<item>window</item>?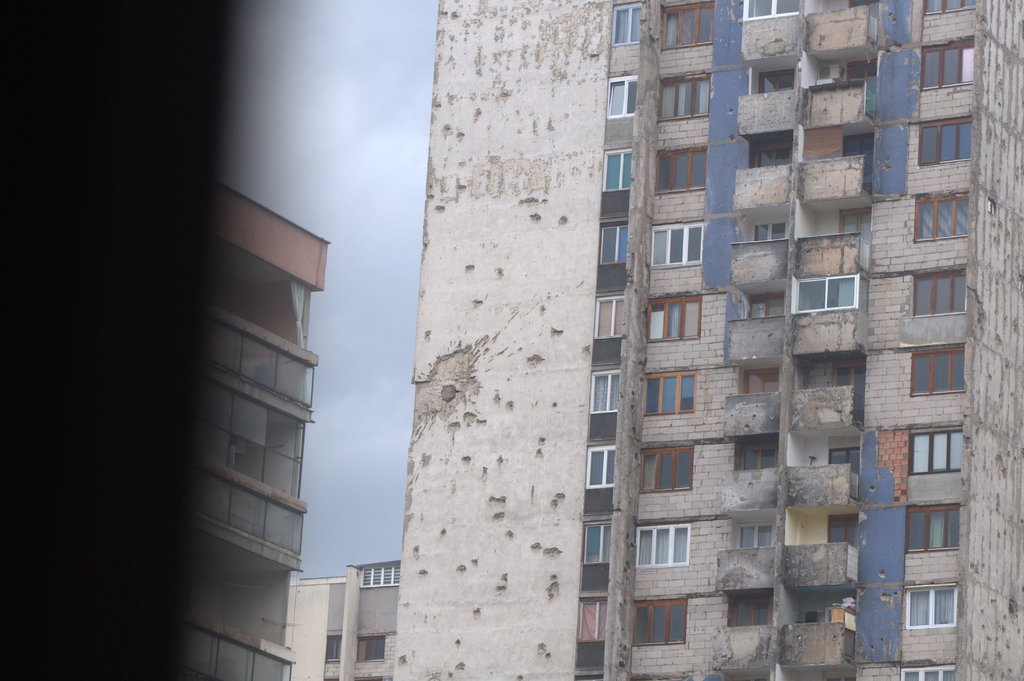
[x1=589, y1=366, x2=619, y2=413]
